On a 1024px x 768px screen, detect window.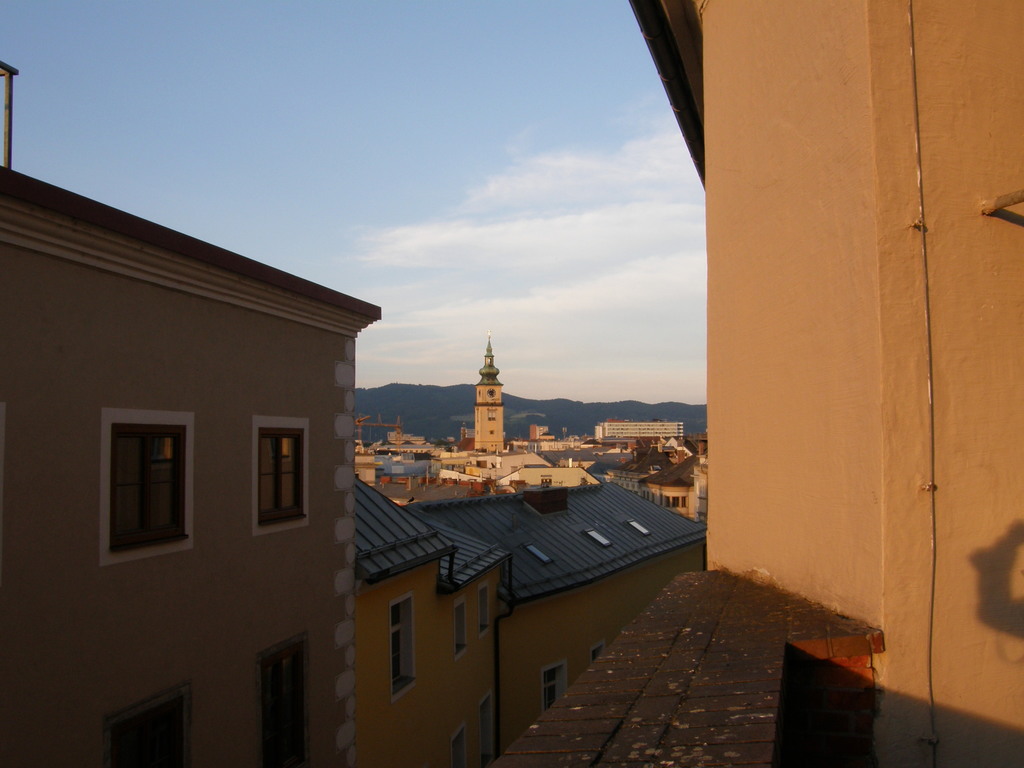
bbox(470, 585, 486, 633).
